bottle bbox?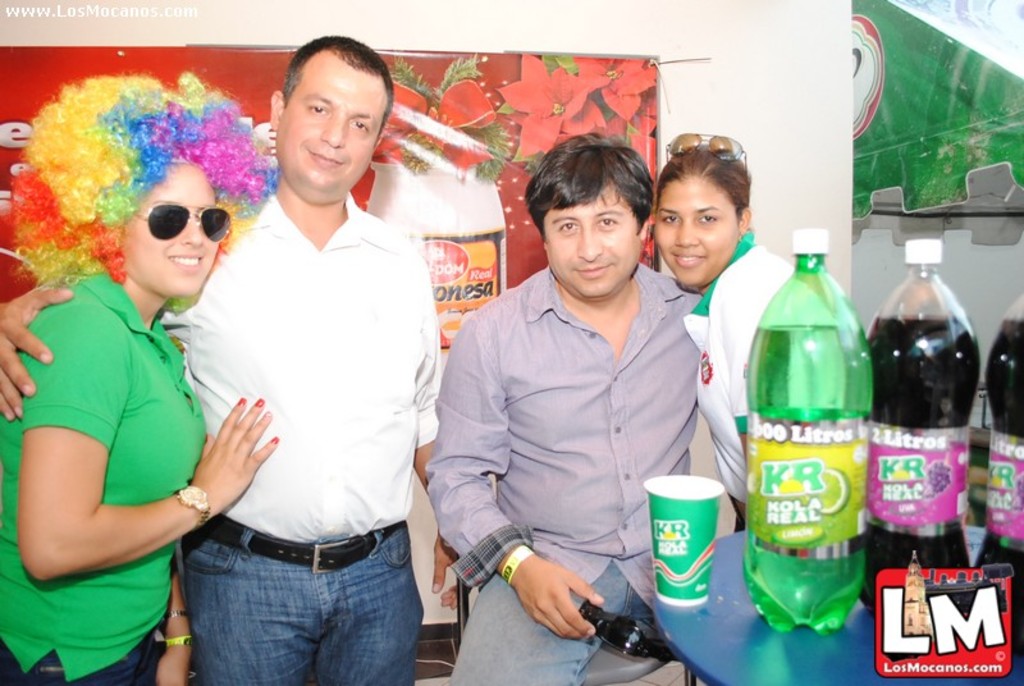
<region>750, 228, 868, 631</region>
